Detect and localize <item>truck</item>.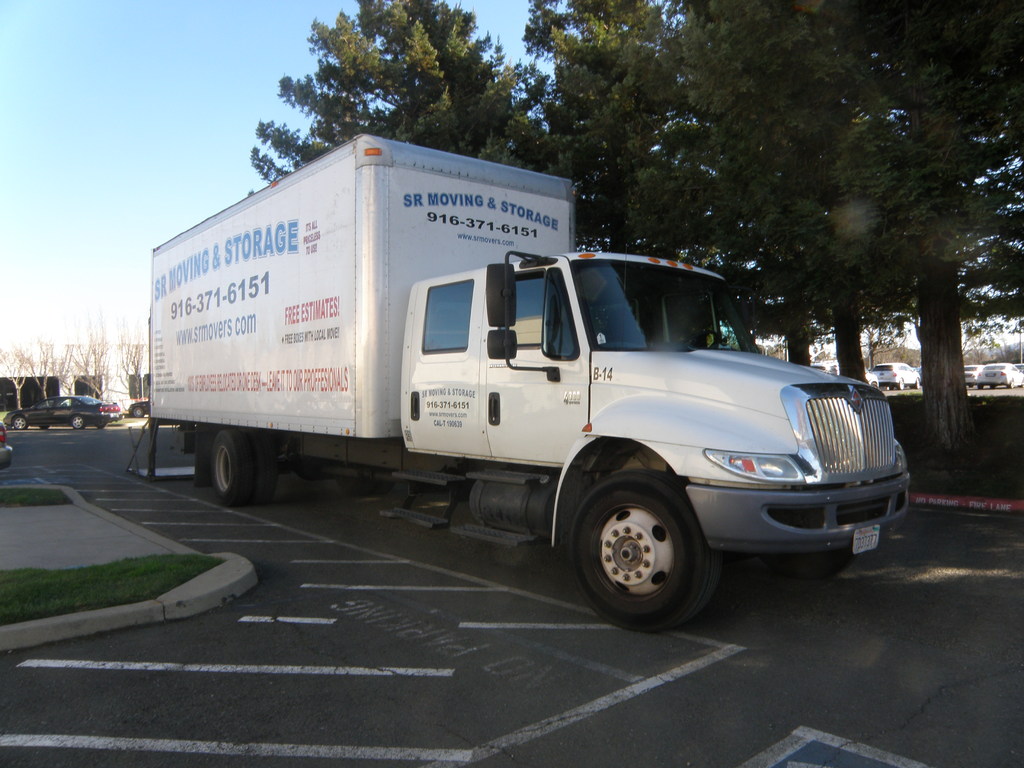
Localized at (150, 147, 895, 621).
